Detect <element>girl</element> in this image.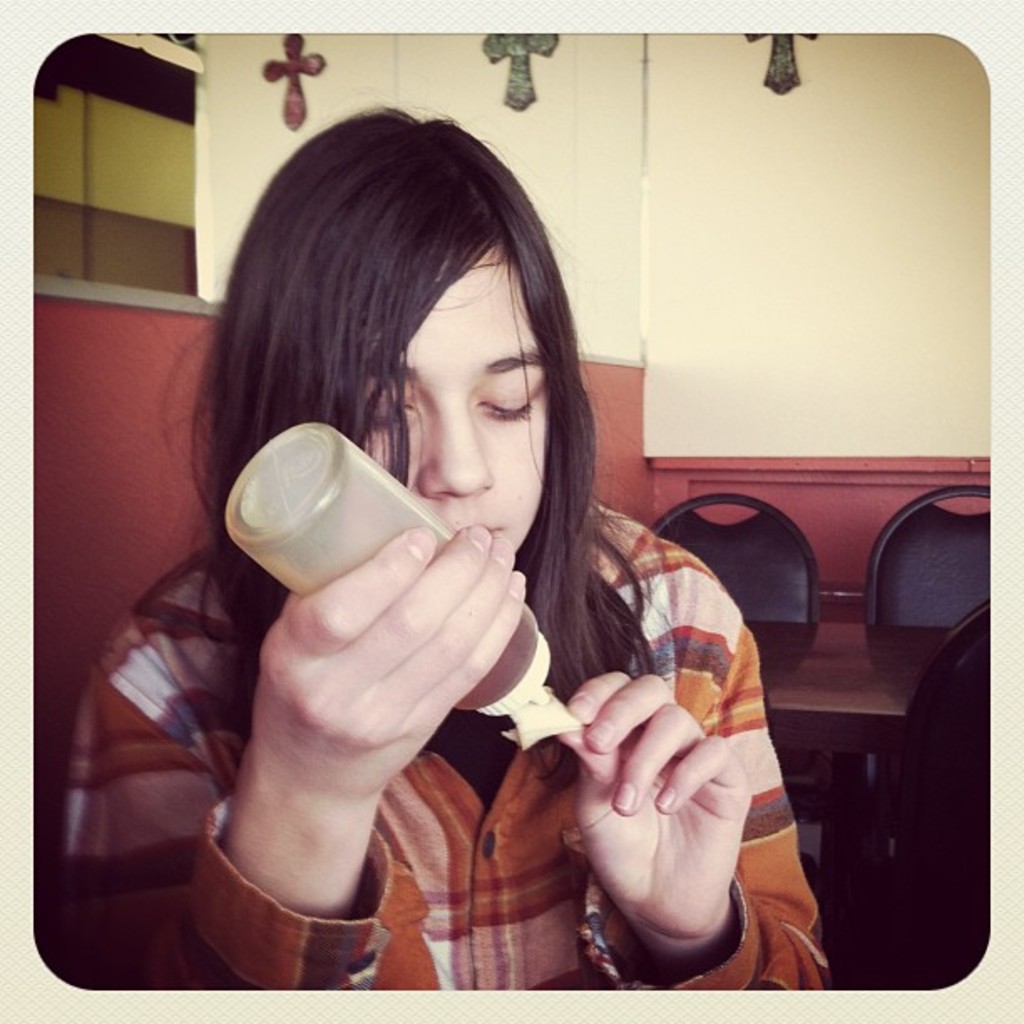
Detection: {"left": 50, "top": 100, "right": 838, "bottom": 992}.
